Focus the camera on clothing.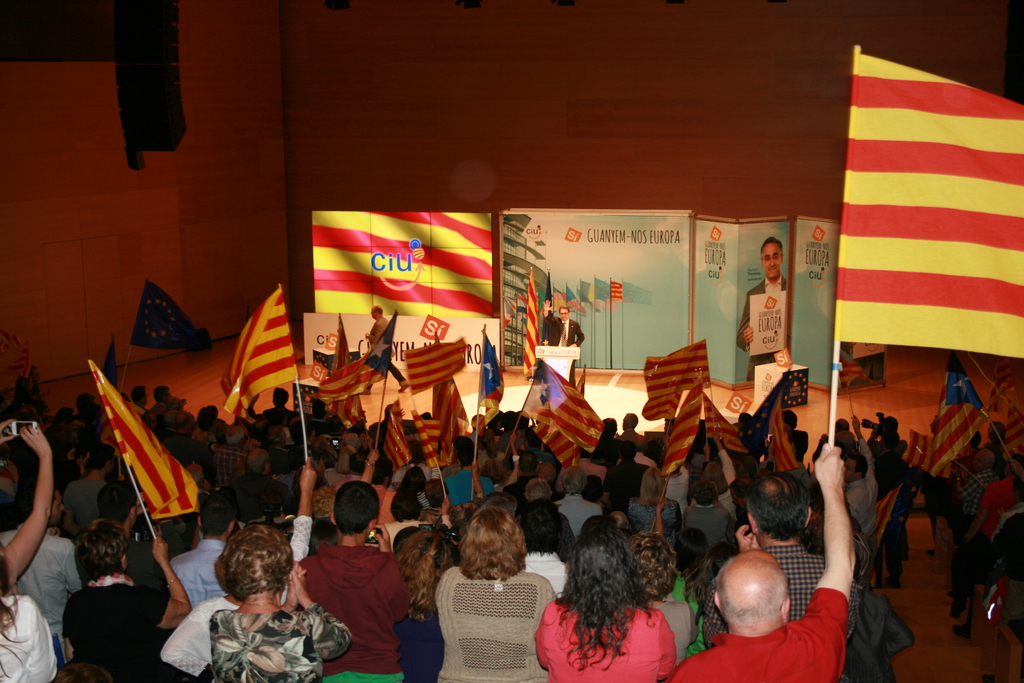
Focus region: <box>558,489,609,545</box>.
